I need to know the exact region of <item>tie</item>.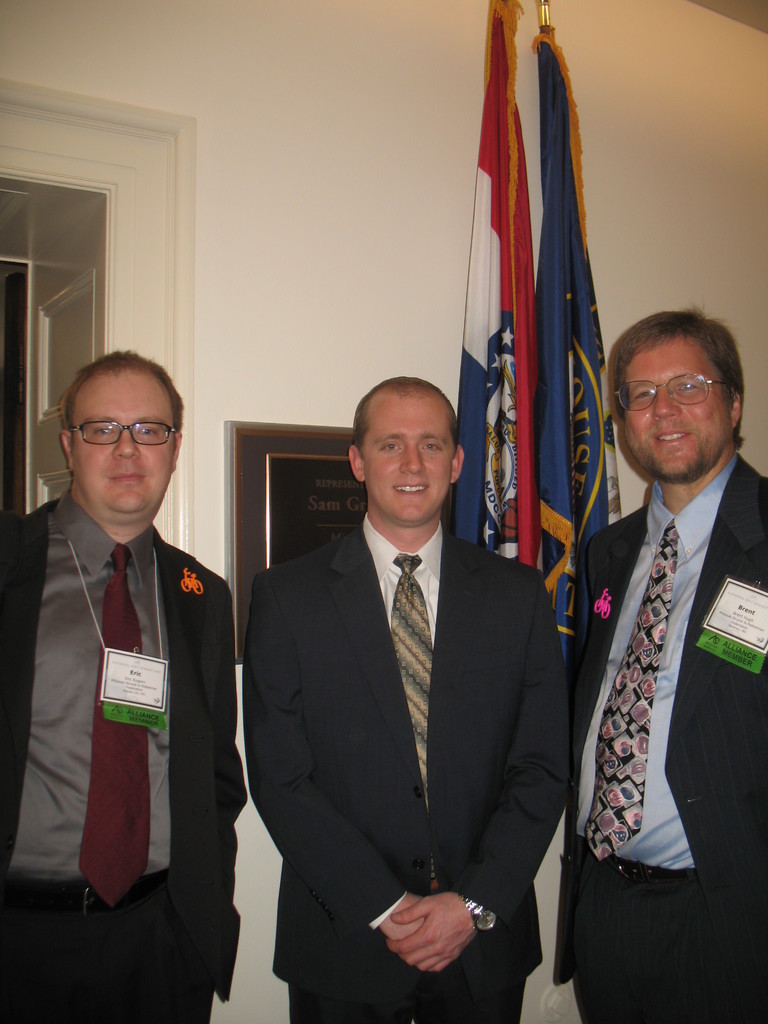
Region: BBox(80, 540, 157, 904).
